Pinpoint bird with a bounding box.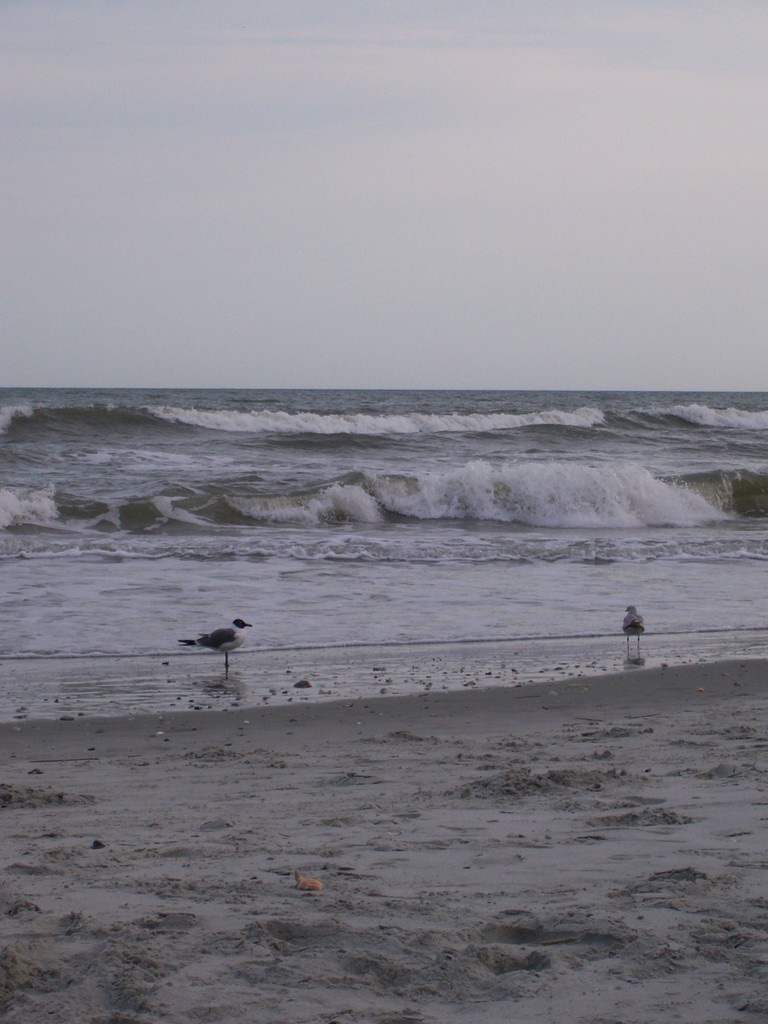
locate(184, 613, 267, 675).
